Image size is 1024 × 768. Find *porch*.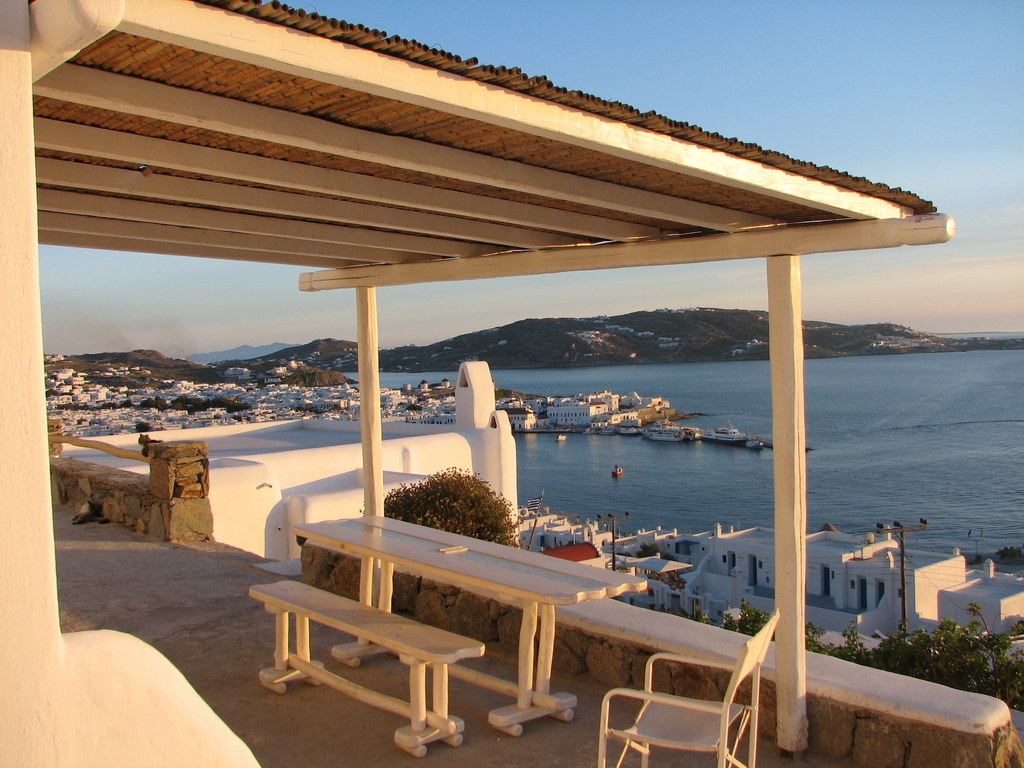
{"left": 52, "top": 491, "right": 837, "bottom": 767}.
